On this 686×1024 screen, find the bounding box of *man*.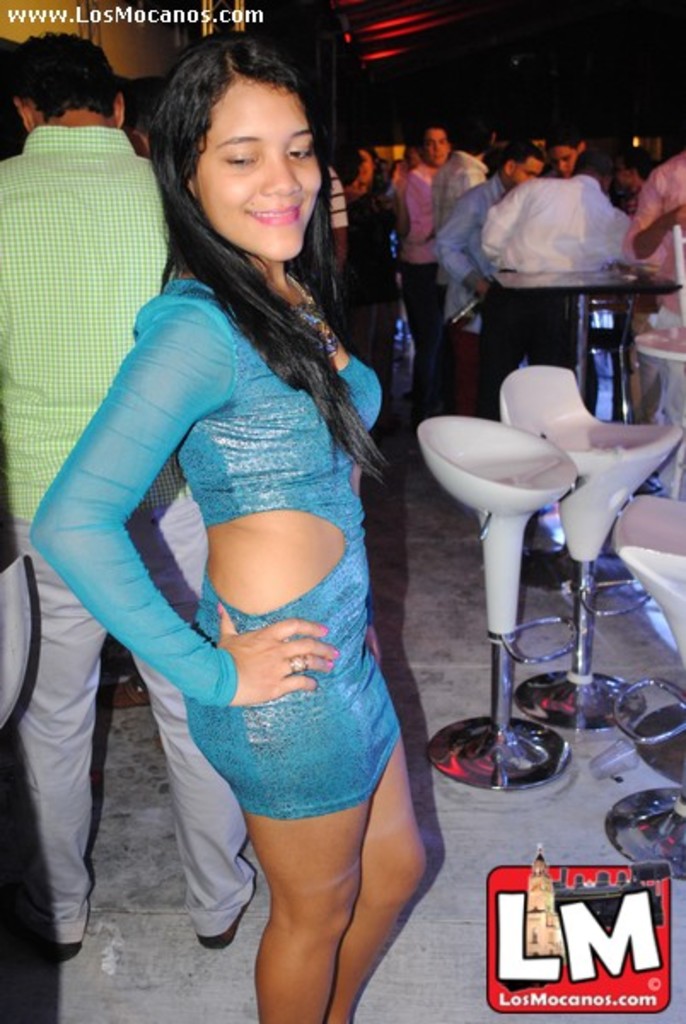
Bounding box: Rect(546, 128, 589, 183).
